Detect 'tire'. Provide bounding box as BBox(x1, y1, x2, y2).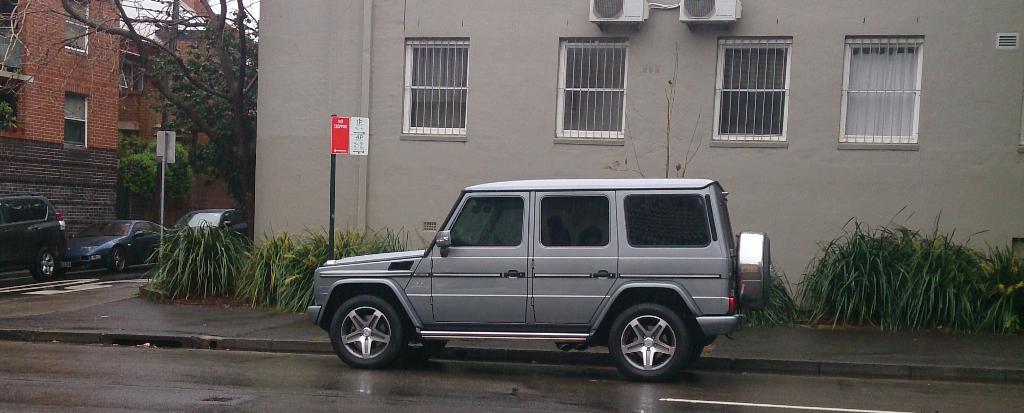
BBox(29, 247, 56, 280).
